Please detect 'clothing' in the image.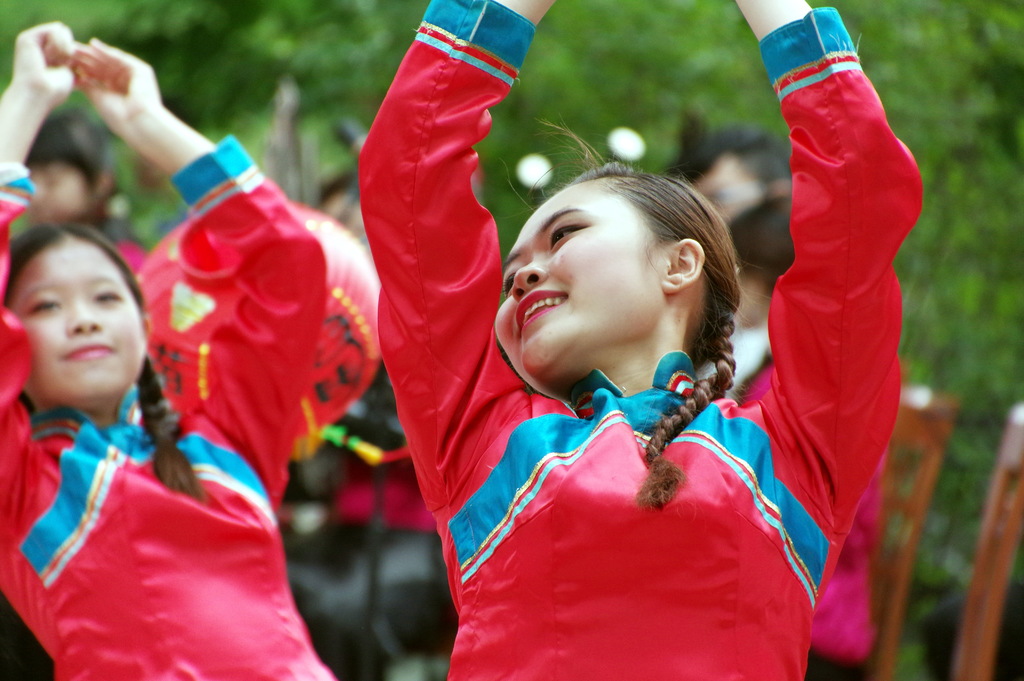
box=[0, 135, 320, 680].
